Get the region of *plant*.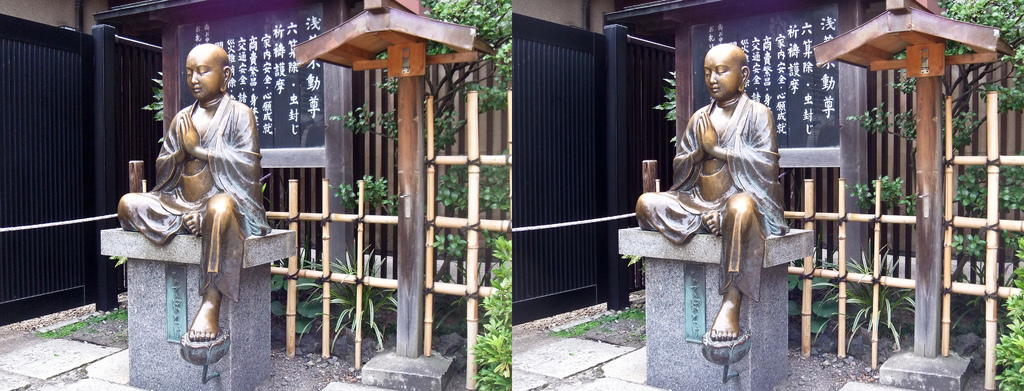
box=[433, 159, 519, 266].
